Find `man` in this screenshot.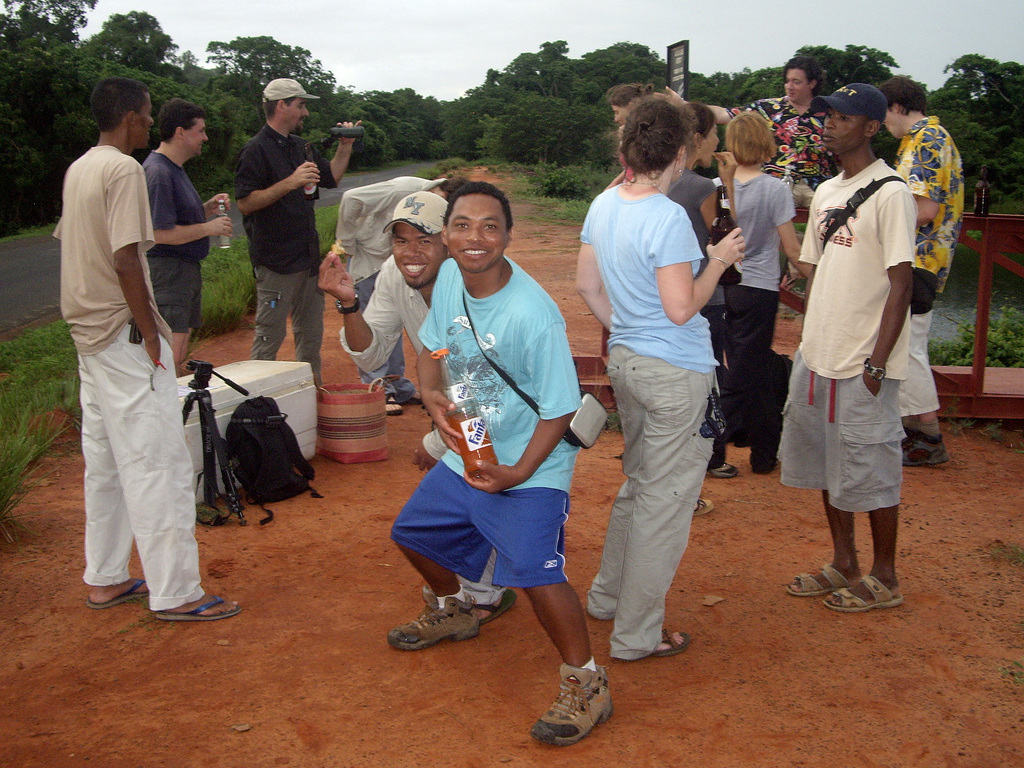
The bounding box for `man` is bbox=[333, 173, 469, 418].
